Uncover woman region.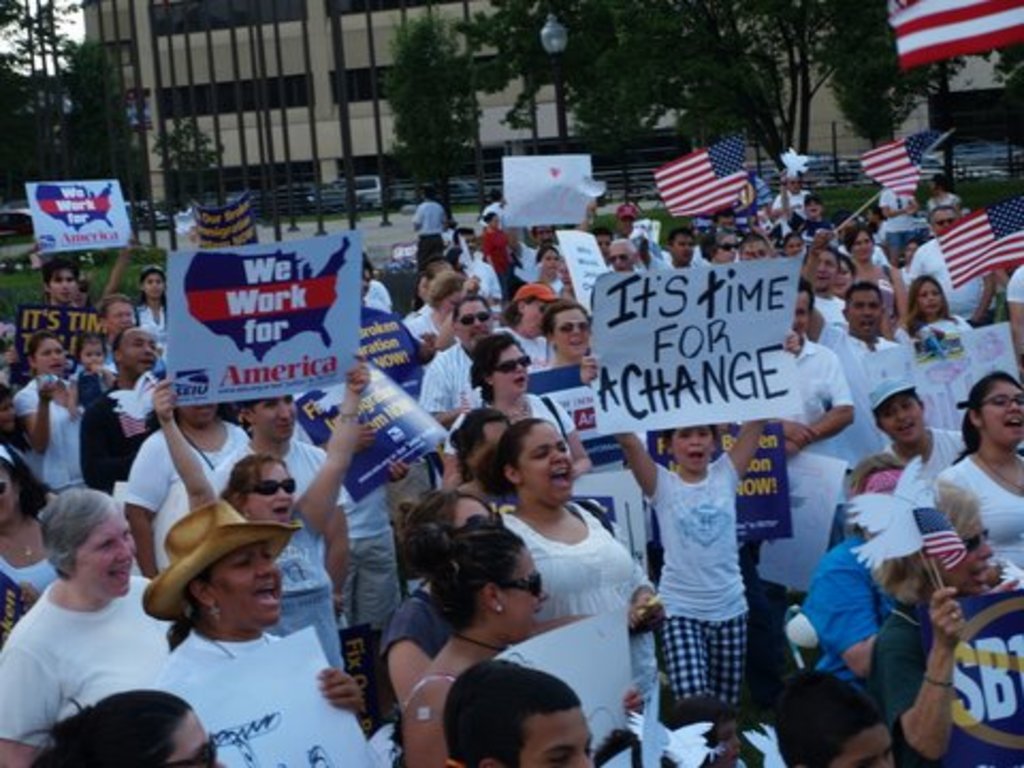
Uncovered: <region>160, 491, 393, 766</region>.
